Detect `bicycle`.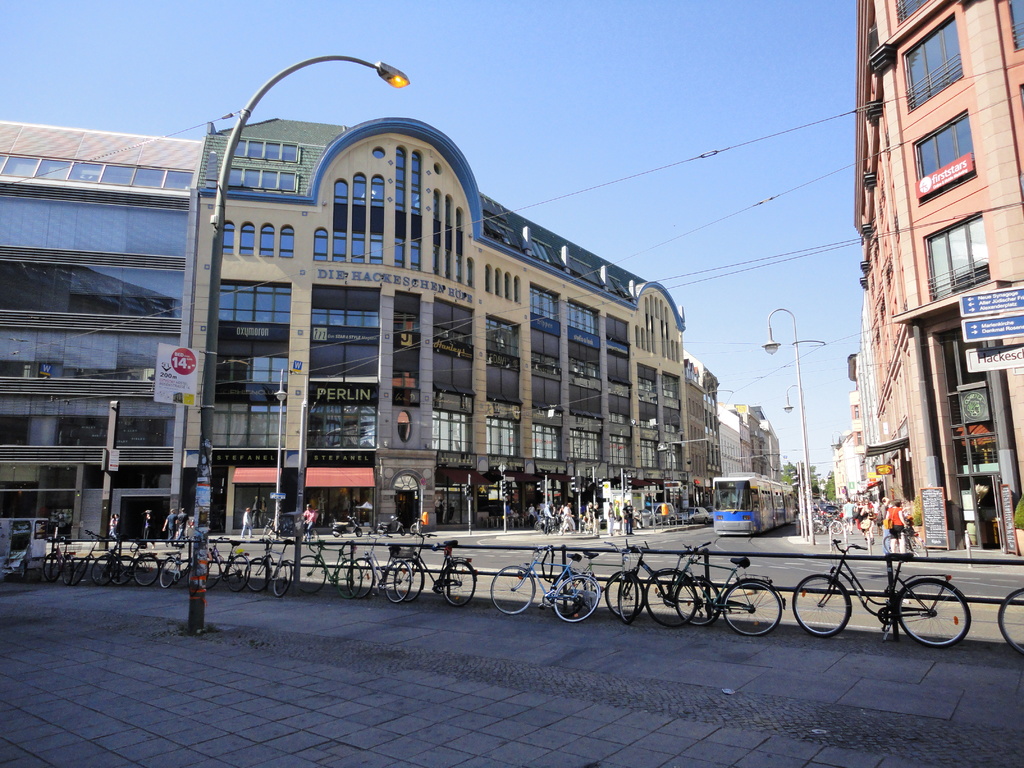
Detected at [392, 525, 477, 607].
